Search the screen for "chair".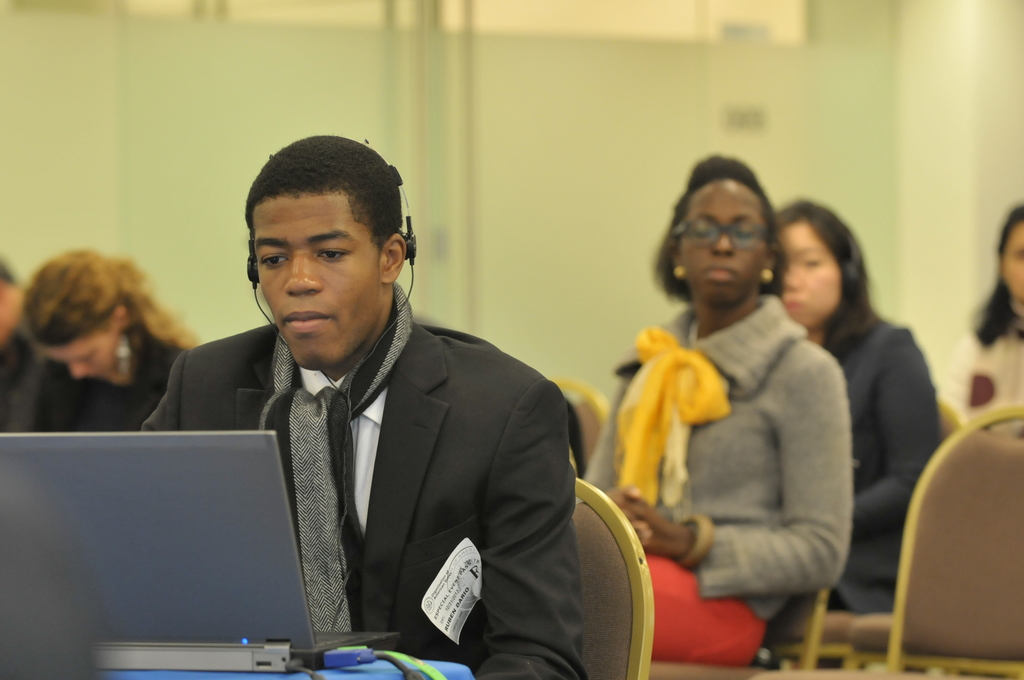
Found at Rect(869, 403, 1022, 679).
